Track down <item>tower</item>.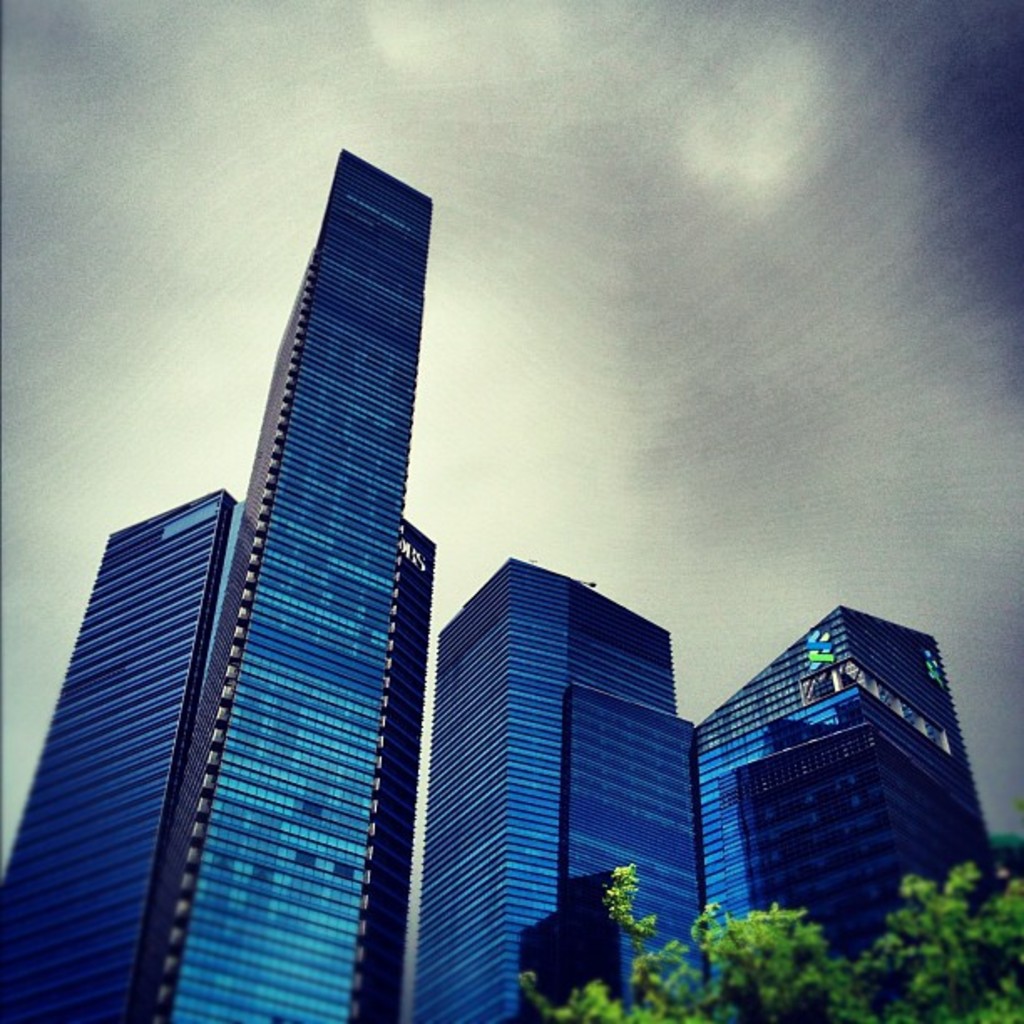
Tracked to 415:539:699:1022.
